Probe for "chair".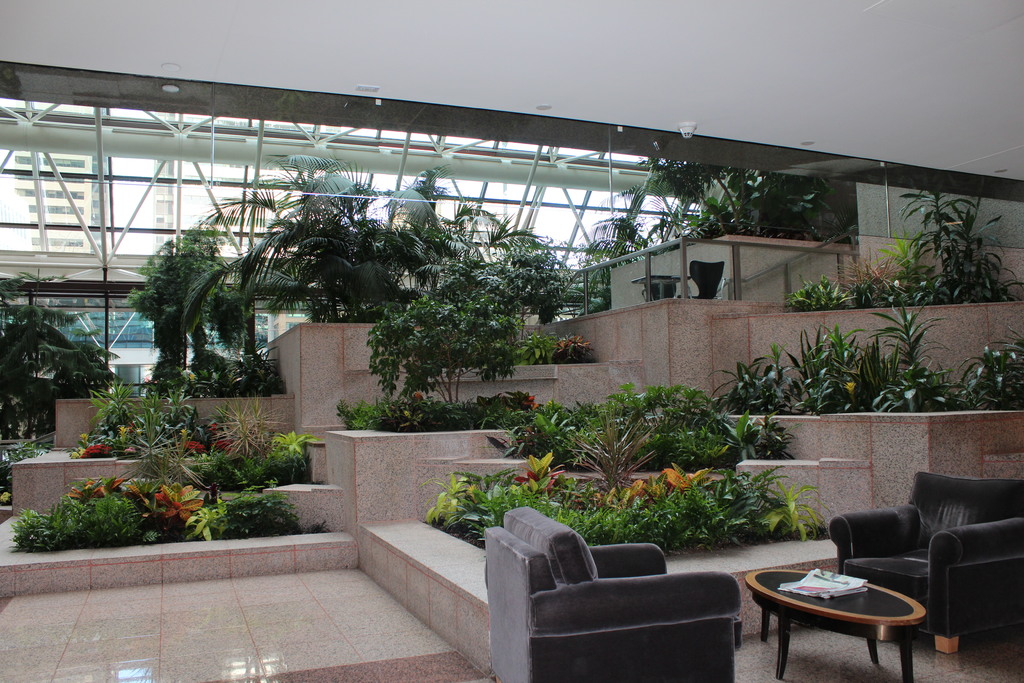
Probe result: box(641, 274, 682, 300).
